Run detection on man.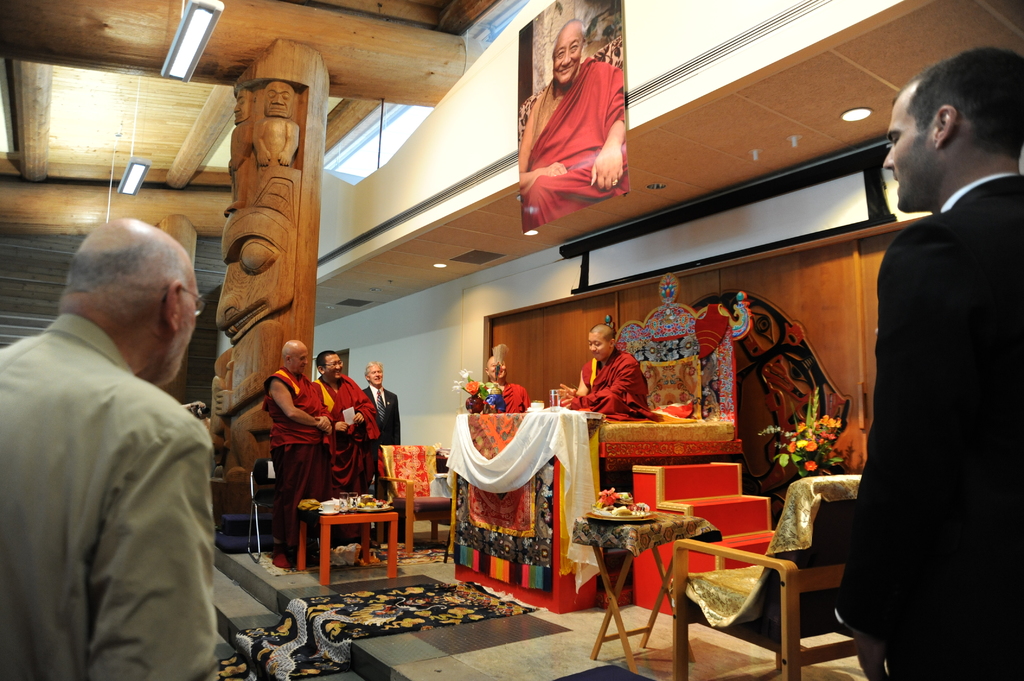
Result: BBox(7, 179, 248, 680).
